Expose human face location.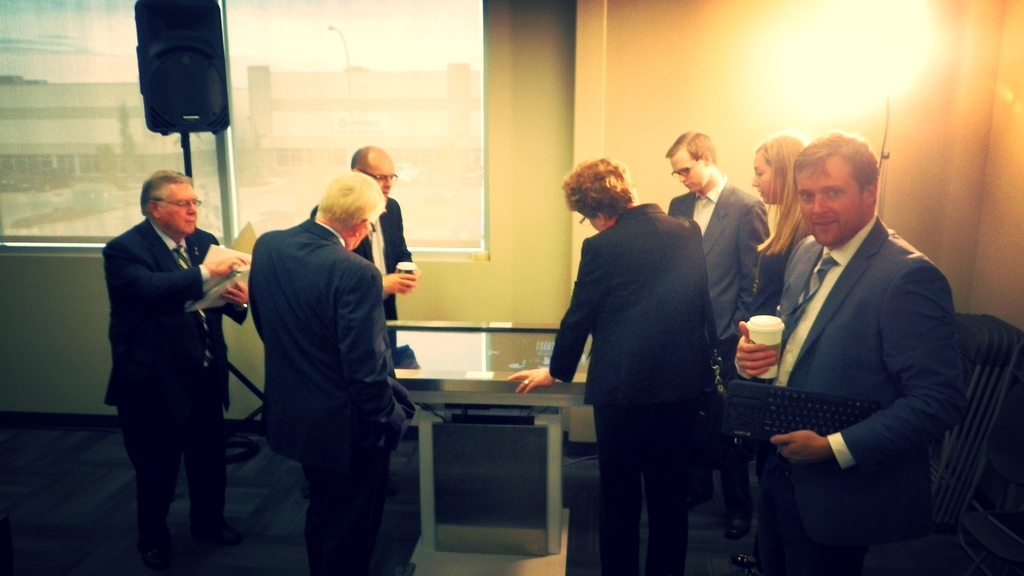
Exposed at rect(750, 150, 782, 211).
